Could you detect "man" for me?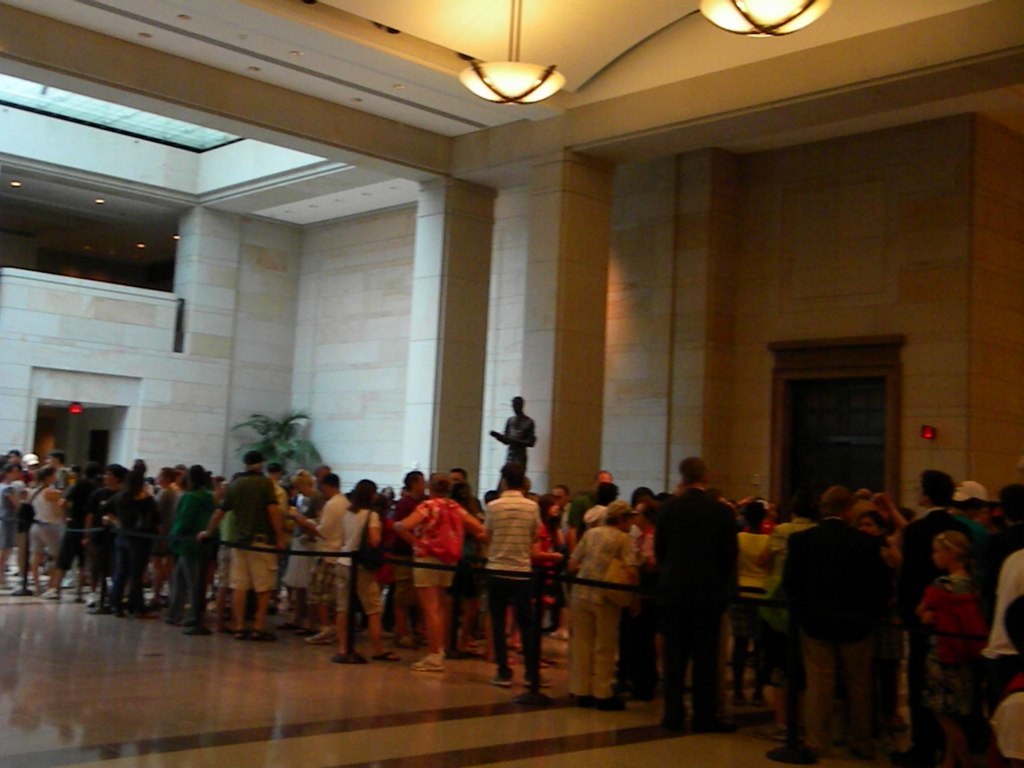
Detection result: select_region(482, 400, 538, 489).
